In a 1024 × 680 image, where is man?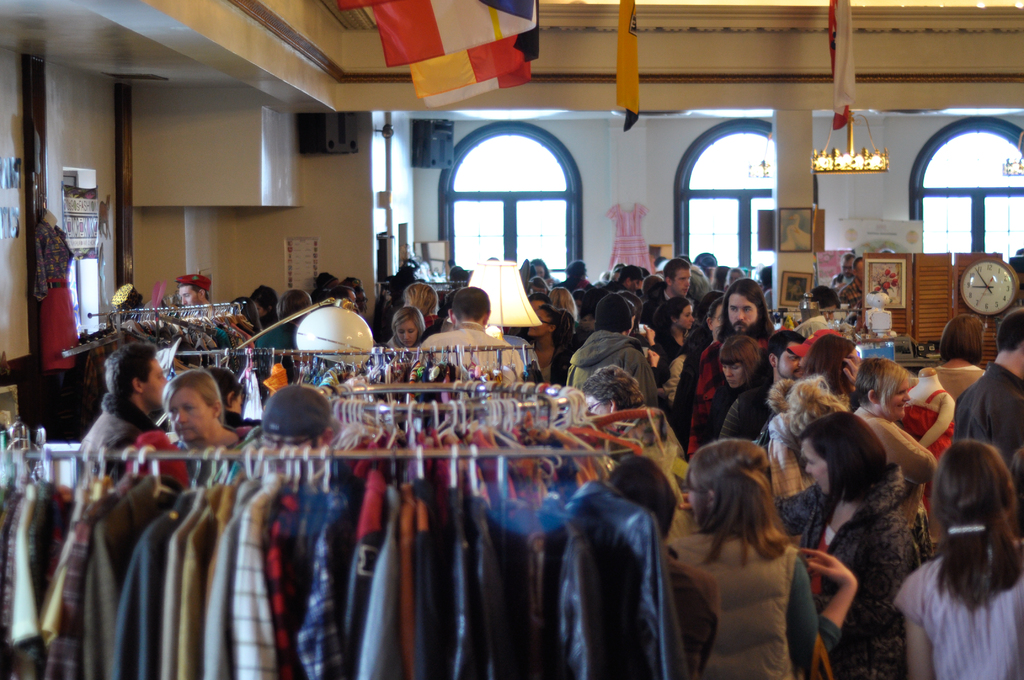
box=[64, 350, 179, 475].
